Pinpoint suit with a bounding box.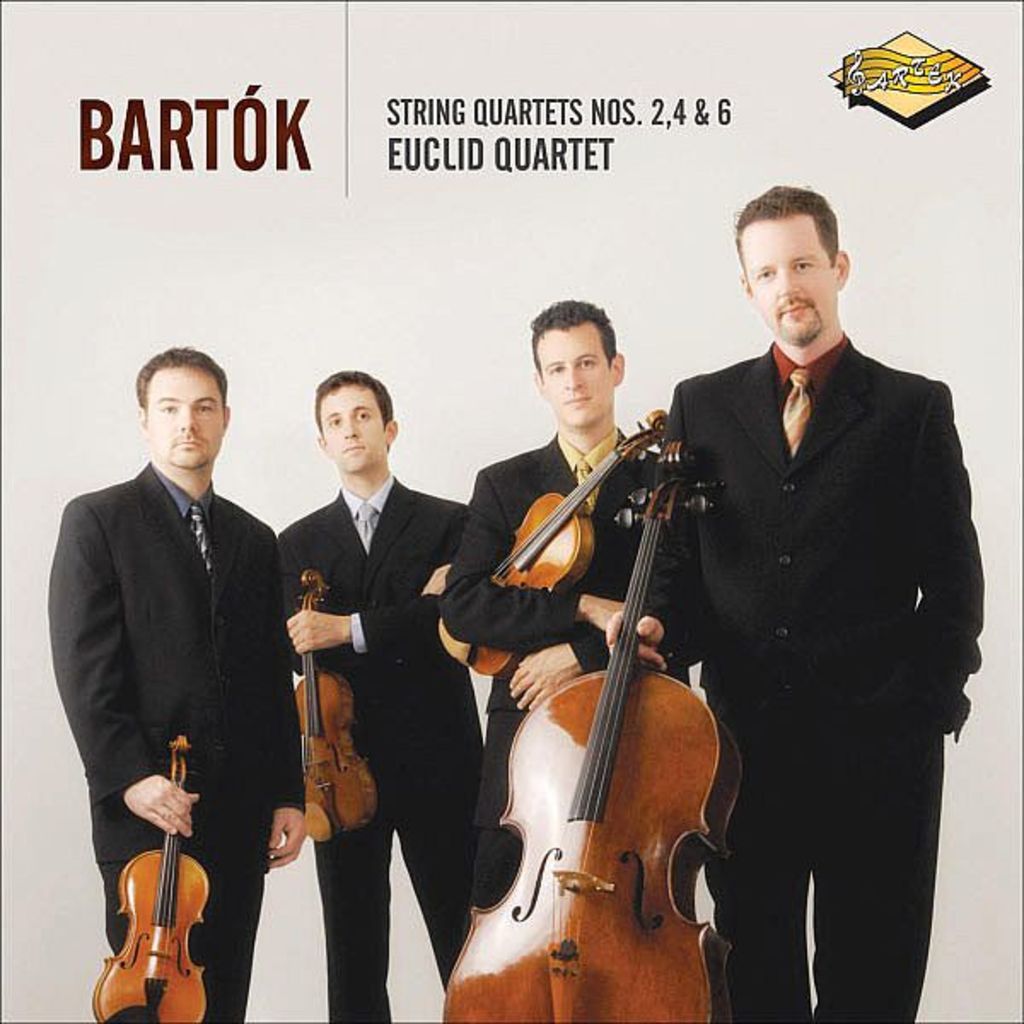
(left=635, top=200, right=976, bottom=1023).
